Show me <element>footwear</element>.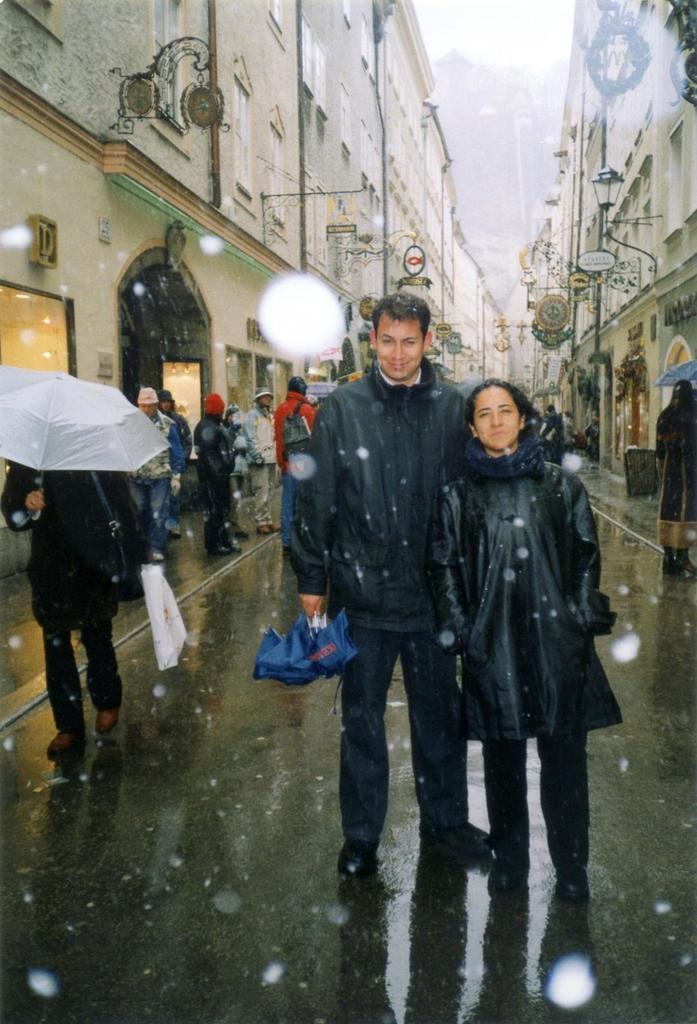
<element>footwear</element> is here: select_region(340, 836, 373, 877).
